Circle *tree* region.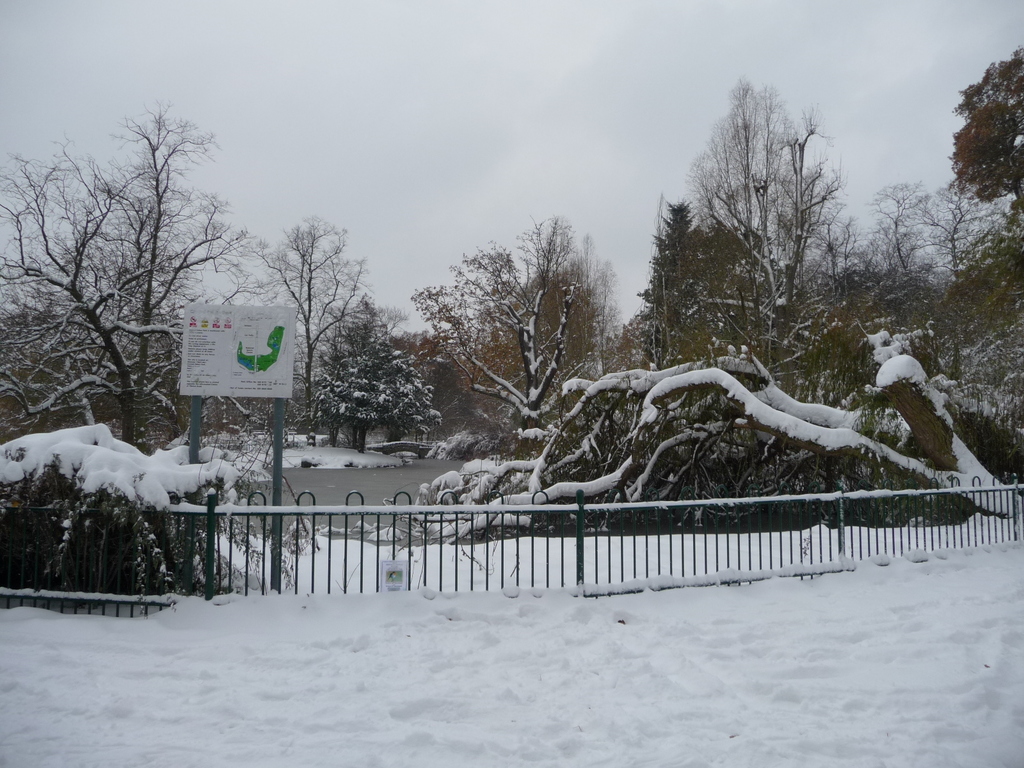
Region: {"x1": 900, "y1": 170, "x2": 1000, "y2": 289}.
